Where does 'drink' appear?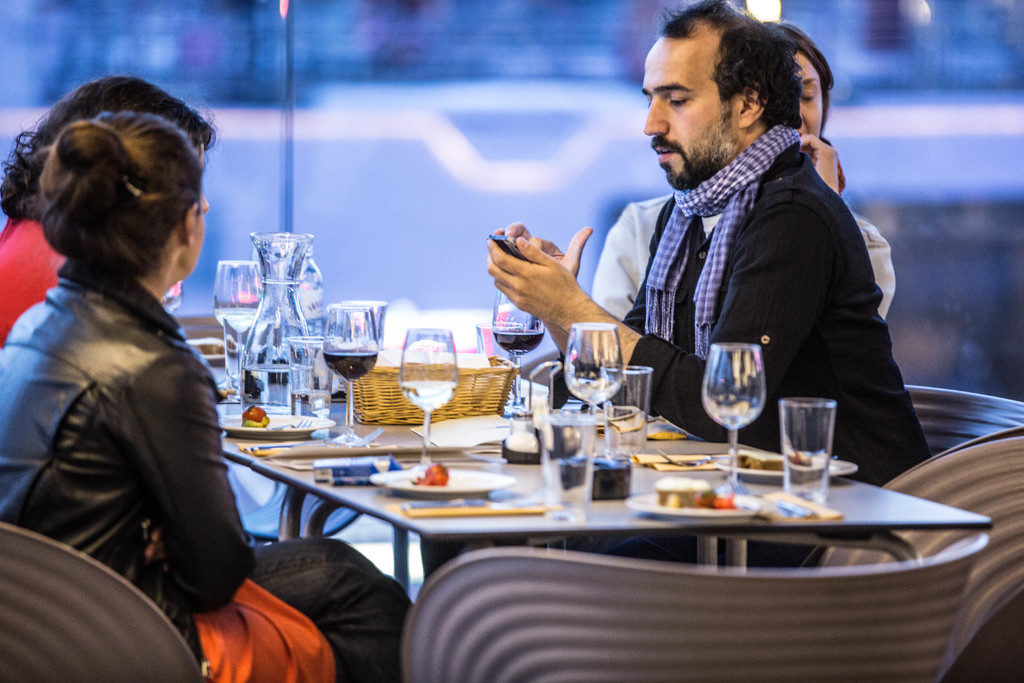
Appears at region(290, 388, 329, 428).
